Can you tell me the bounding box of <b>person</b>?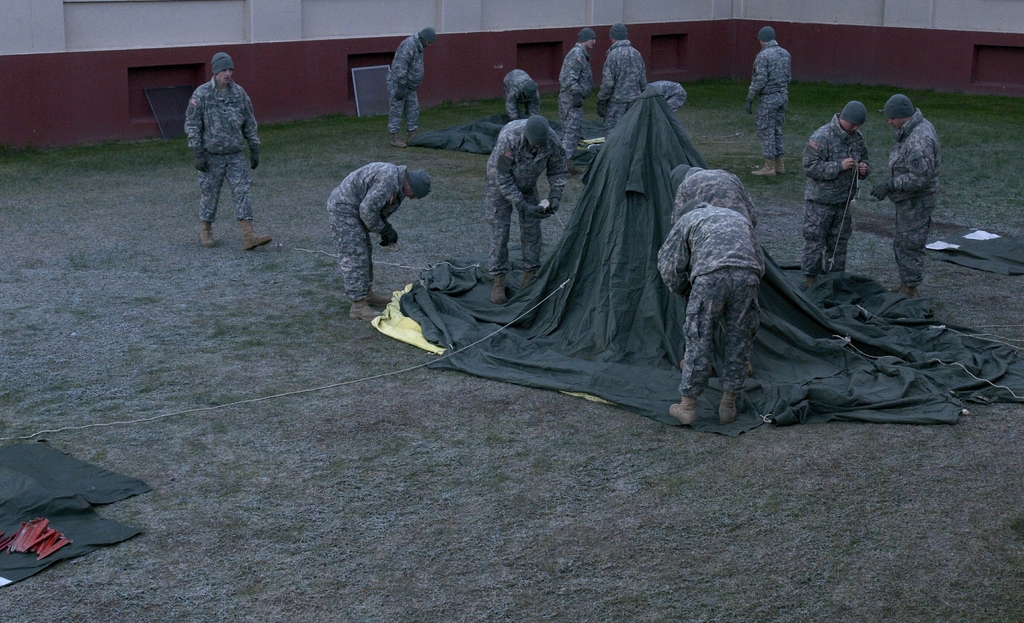
<box>559,26,598,152</box>.
